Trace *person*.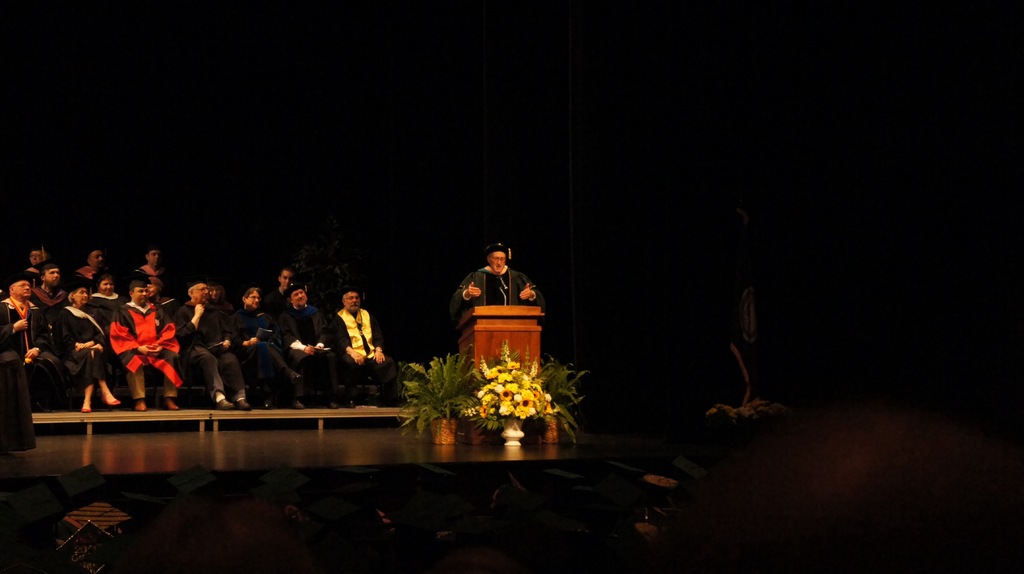
Traced to Rect(71, 244, 108, 285).
